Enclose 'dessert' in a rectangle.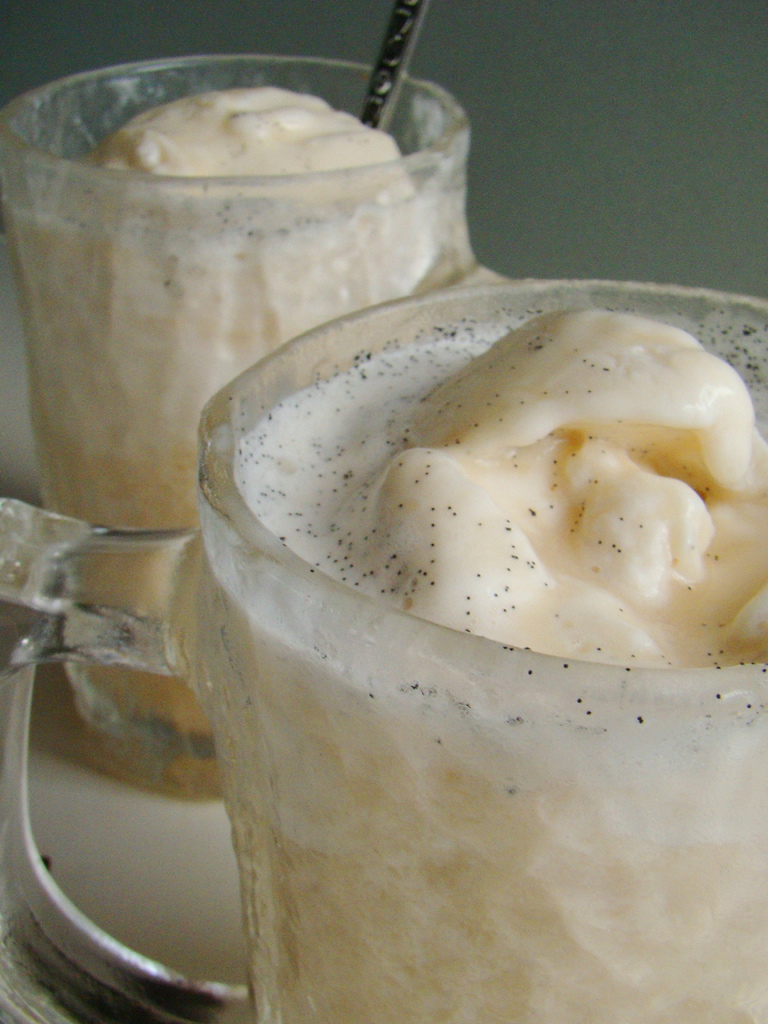
[13, 92, 439, 729].
